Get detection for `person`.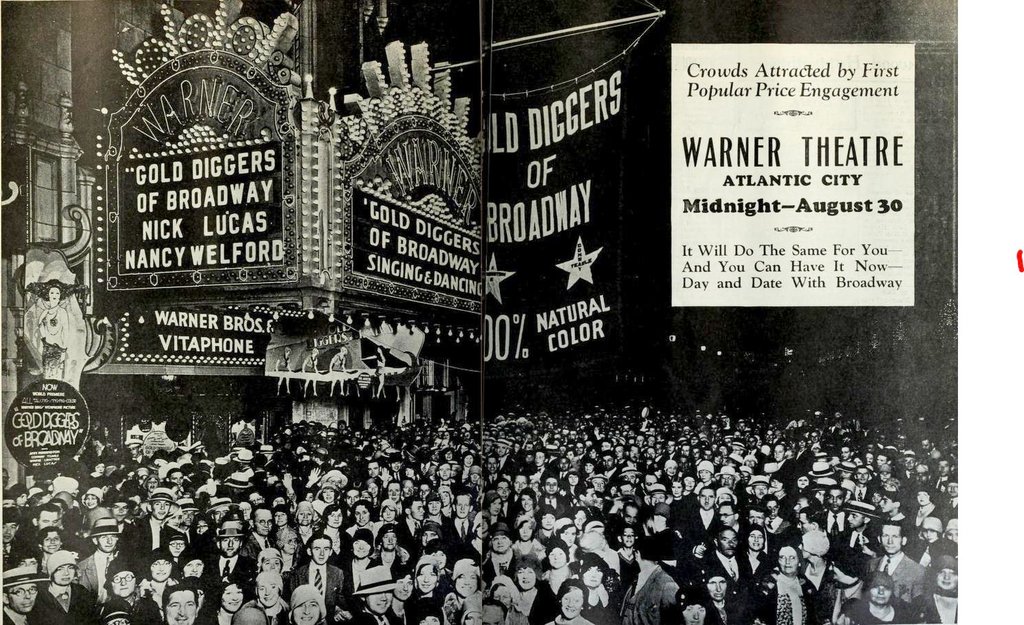
Detection: [left=273, top=342, right=294, bottom=397].
